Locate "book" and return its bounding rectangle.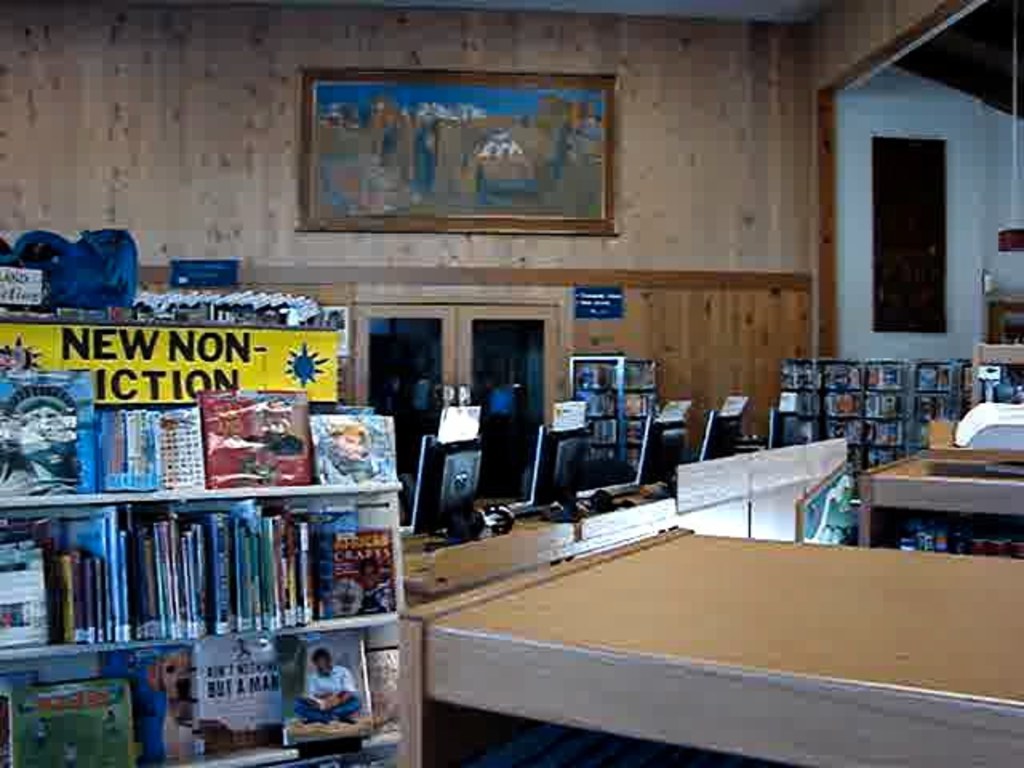
rect(718, 392, 749, 418).
